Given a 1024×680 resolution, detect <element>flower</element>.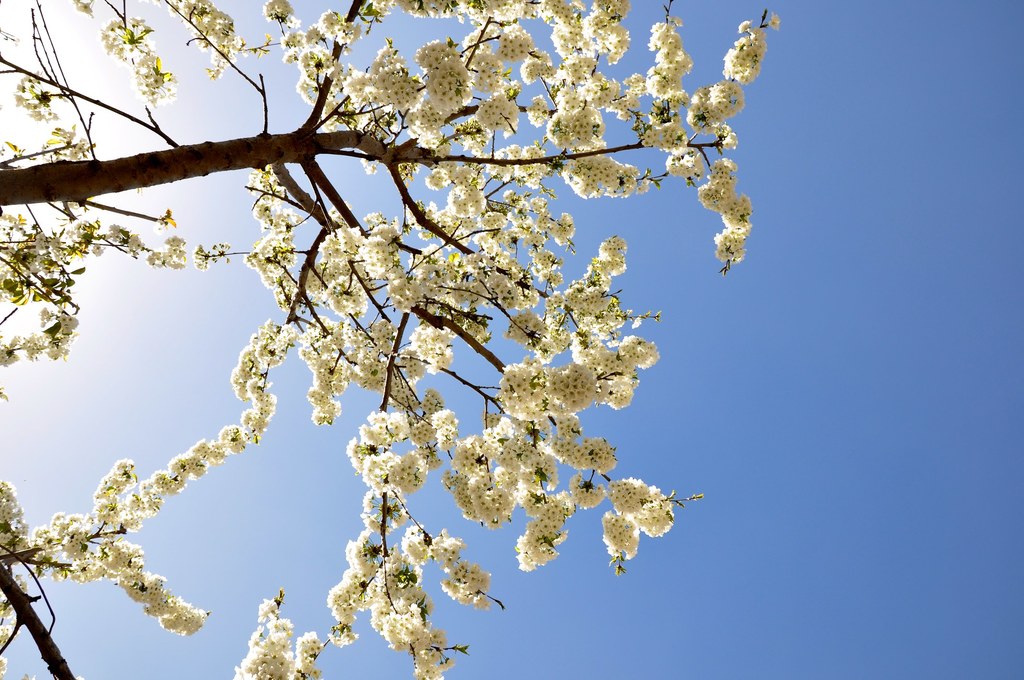
x1=605 y1=512 x2=638 y2=554.
